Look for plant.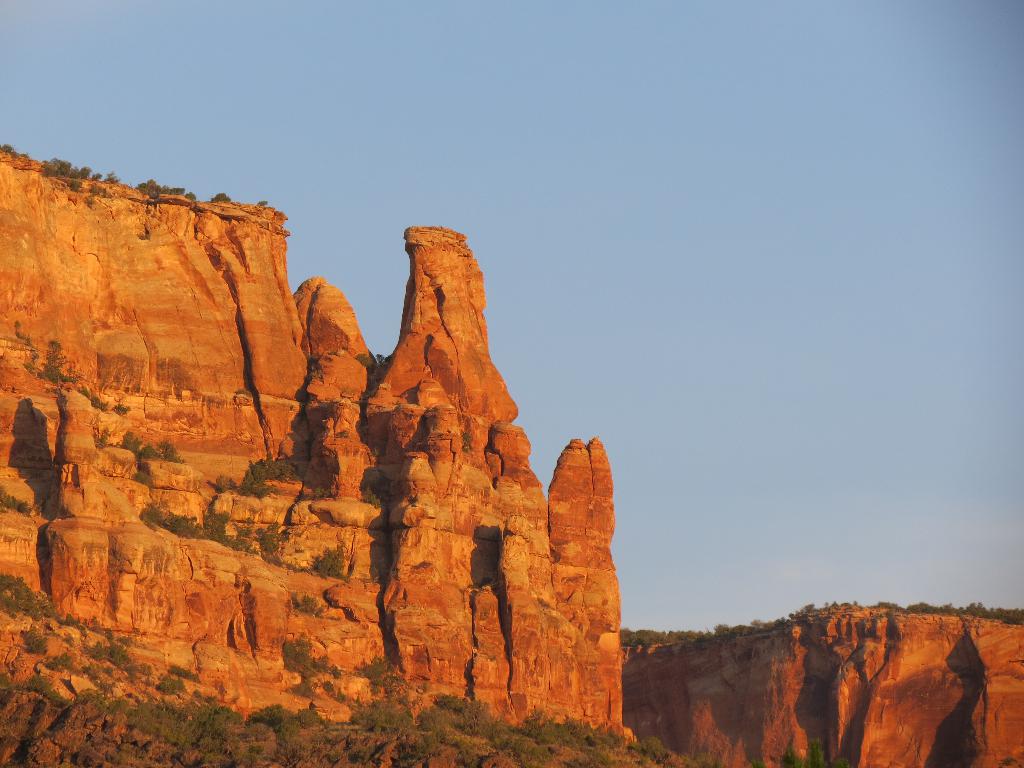
Found: (x1=118, y1=428, x2=147, y2=456).
